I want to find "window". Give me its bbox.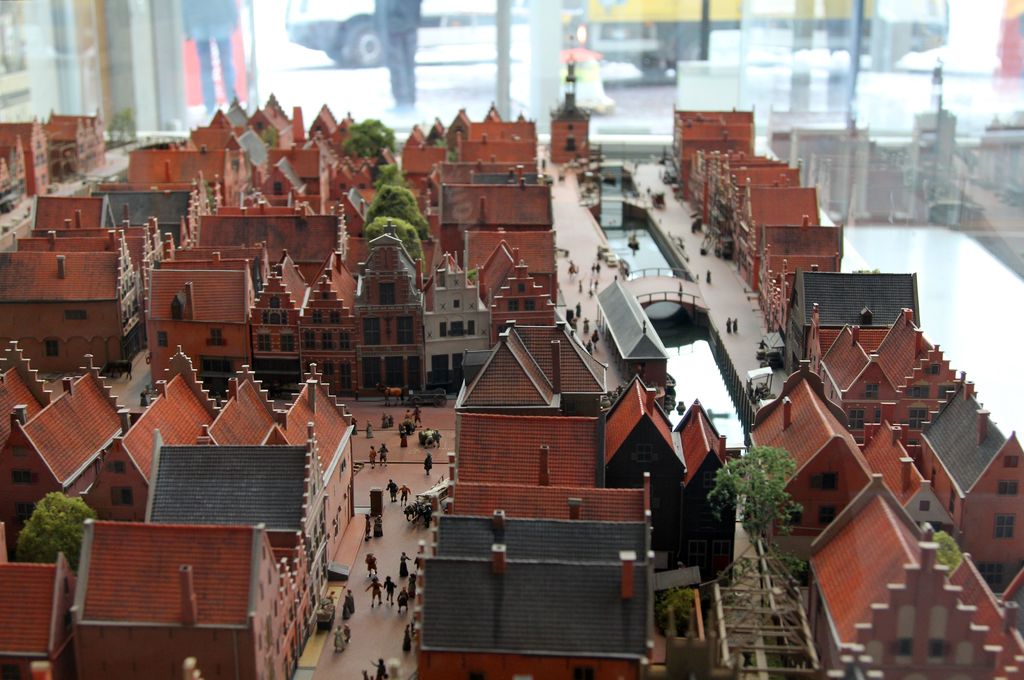
<bbox>822, 470, 837, 491</bbox>.
